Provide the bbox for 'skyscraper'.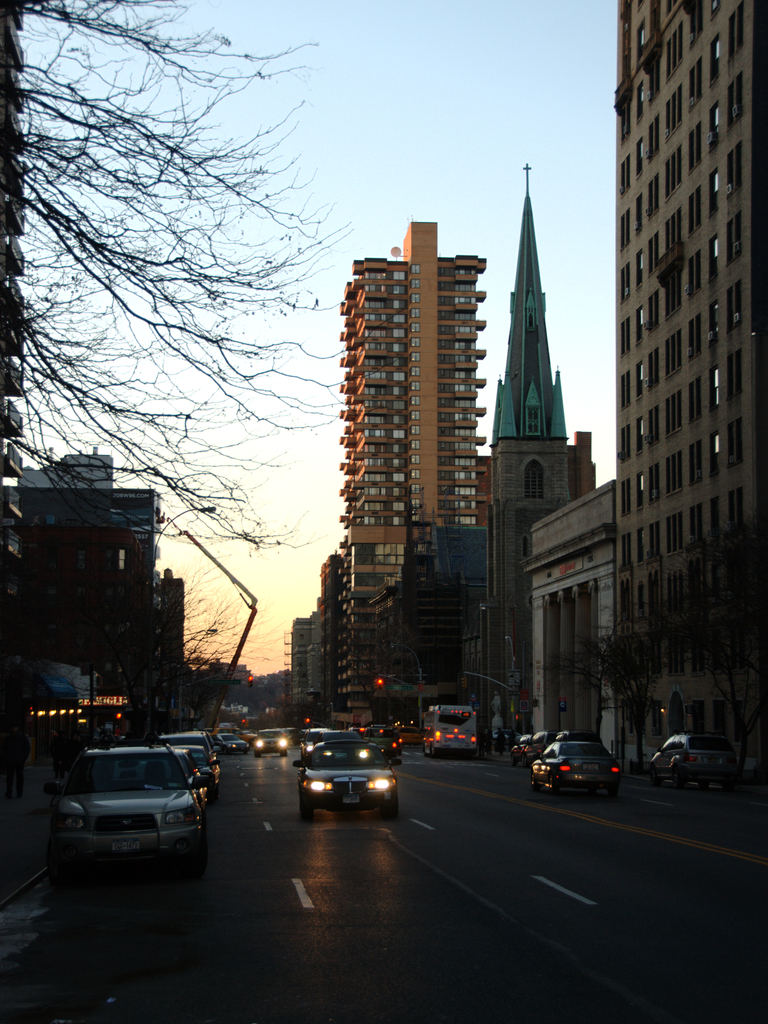
detection(311, 183, 534, 711).
